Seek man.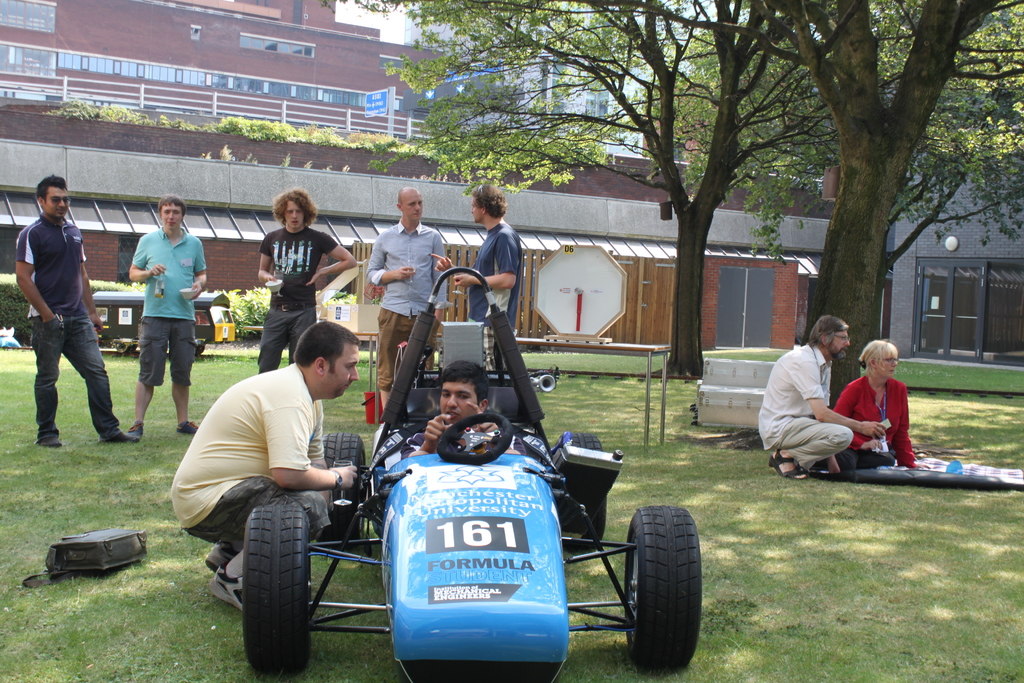
168,312,364,613.
